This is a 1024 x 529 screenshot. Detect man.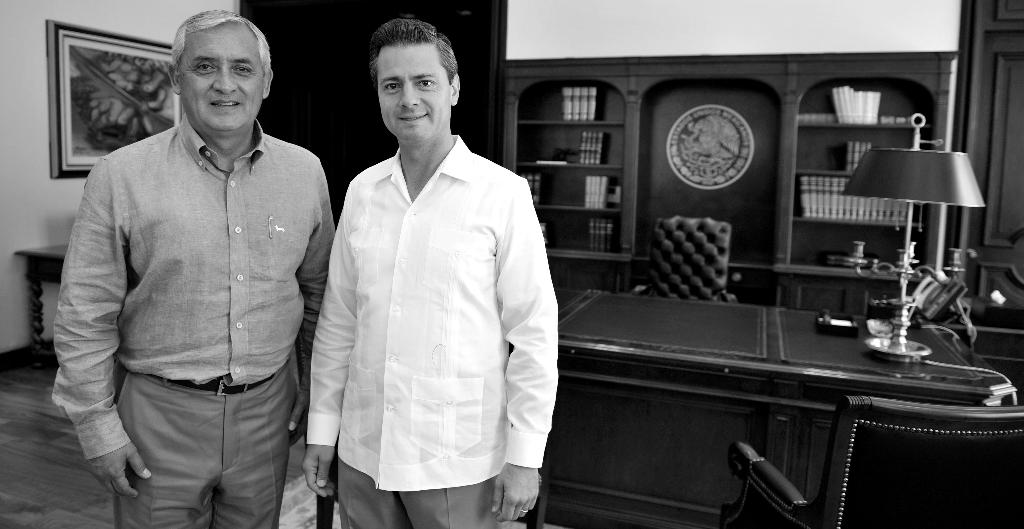
bbox=[299, 17, 563, 528].
